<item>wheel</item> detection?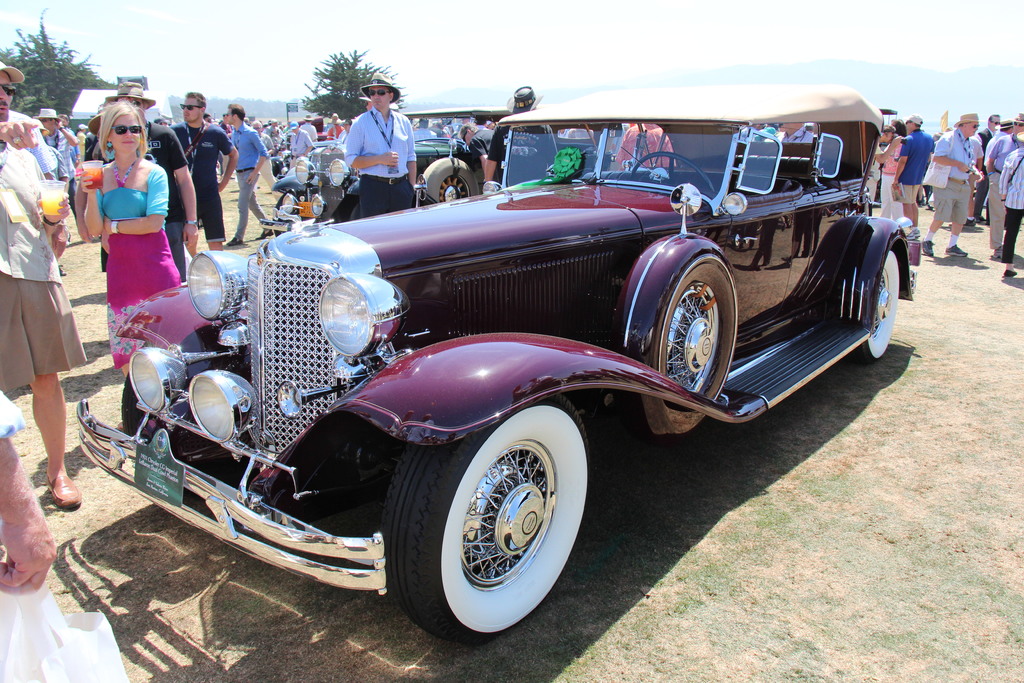
x1=621, y1=154, x2=707, y2=197
